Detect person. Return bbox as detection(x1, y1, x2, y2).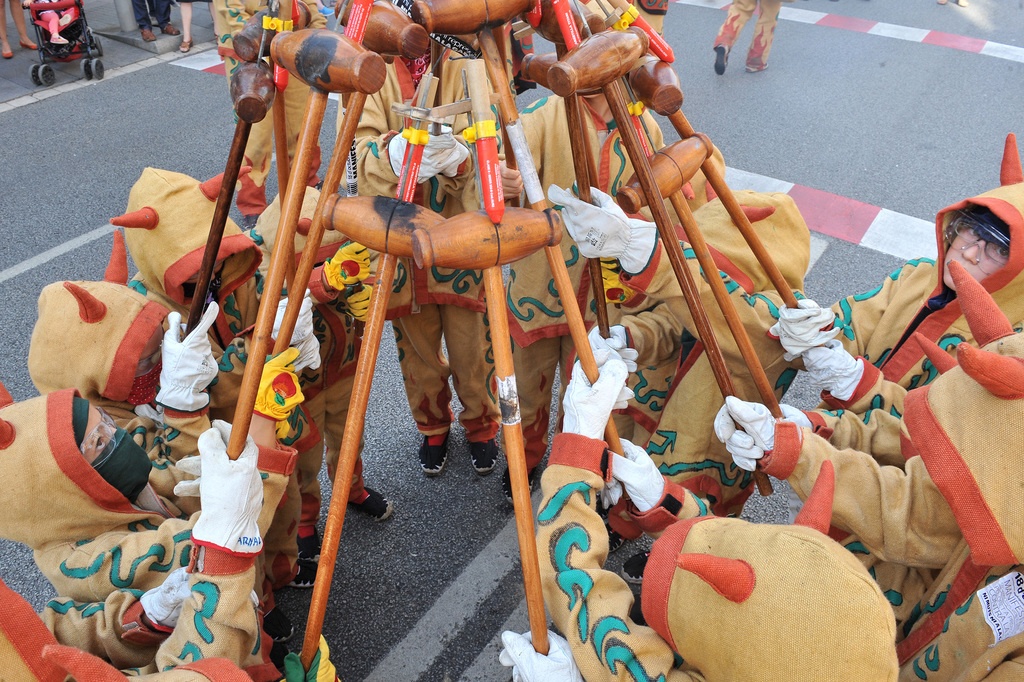
detection(132, 0, 184, 46).
